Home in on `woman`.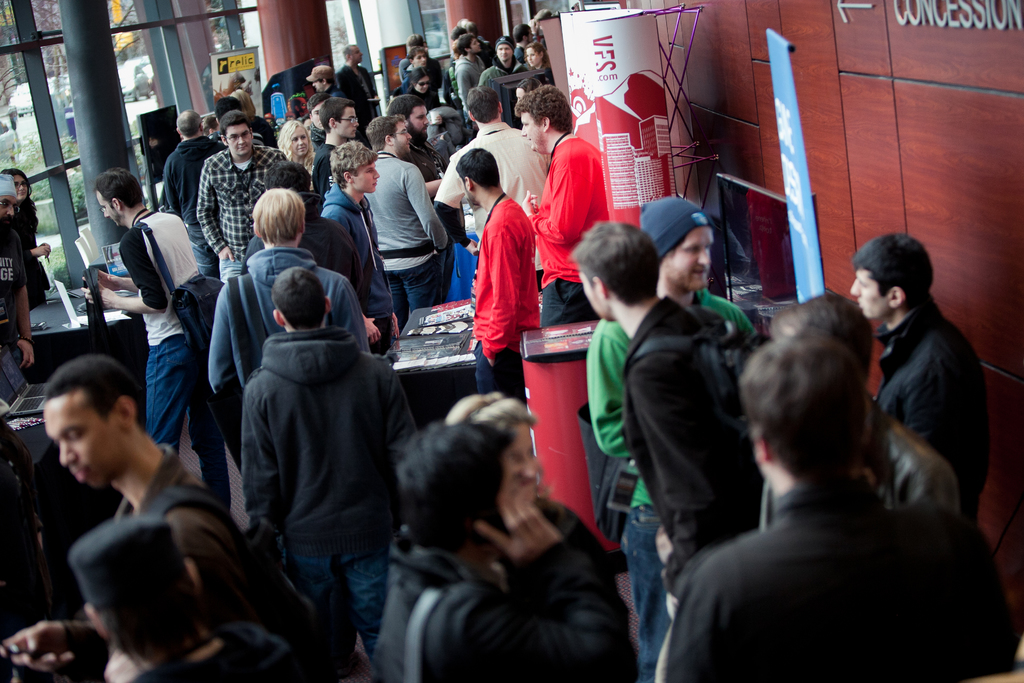
Homed in at l=447, t=386, r=621, b=591.
